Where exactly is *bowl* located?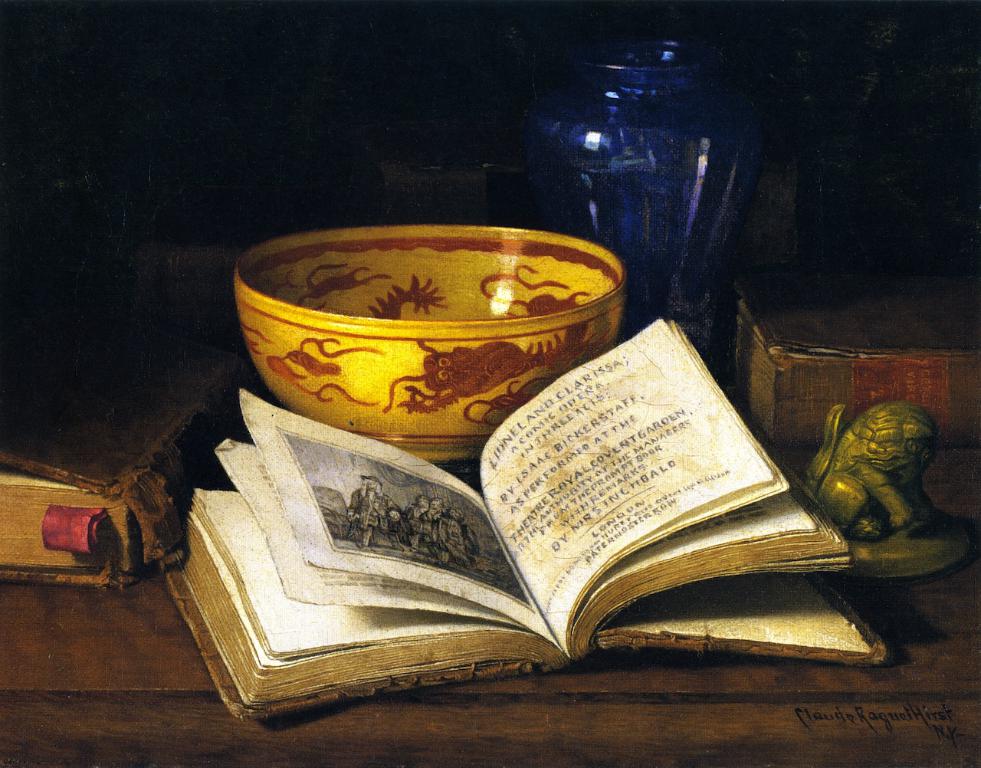
Its bounding box is pyautogui.locateOnScreen(220, 225, 631, 452).
